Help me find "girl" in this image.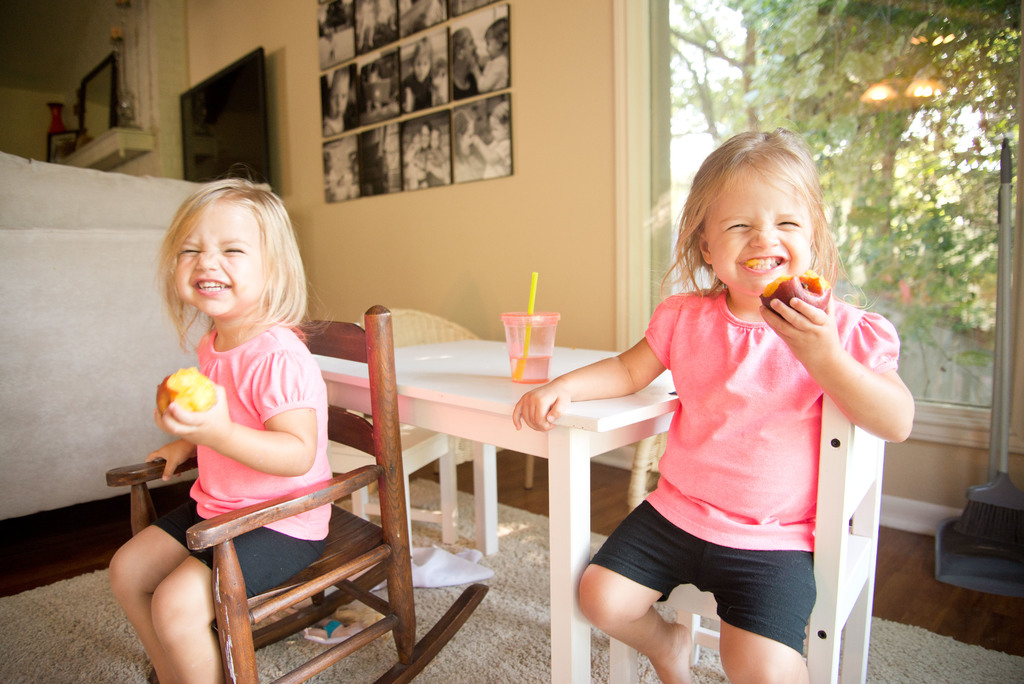
Found it: 109,174,333,683.
